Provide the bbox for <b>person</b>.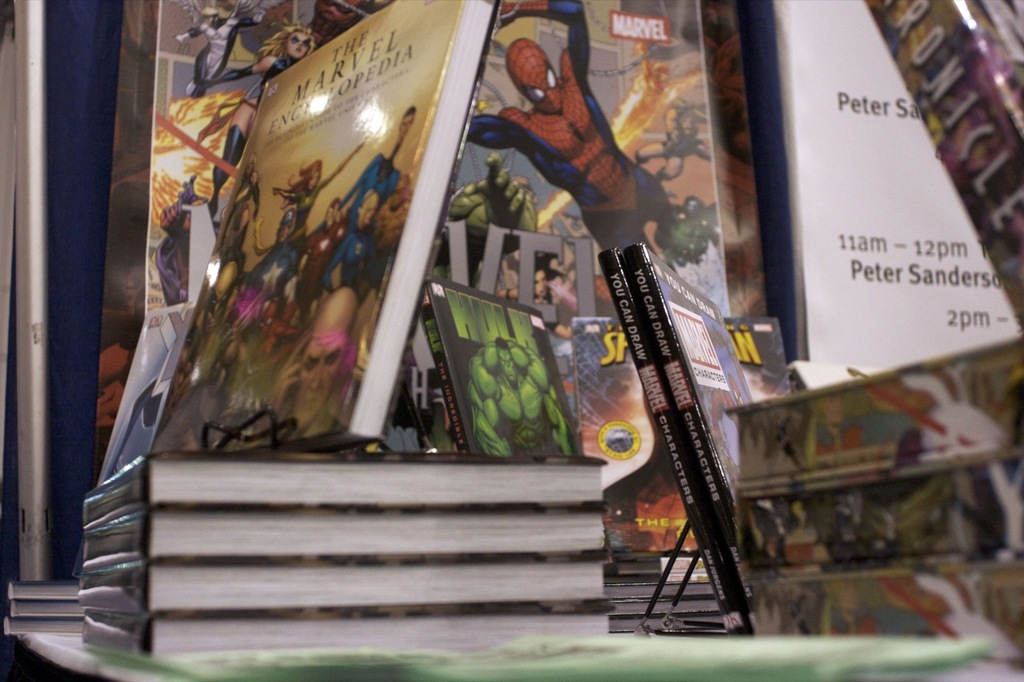
[706,374,751,471].
